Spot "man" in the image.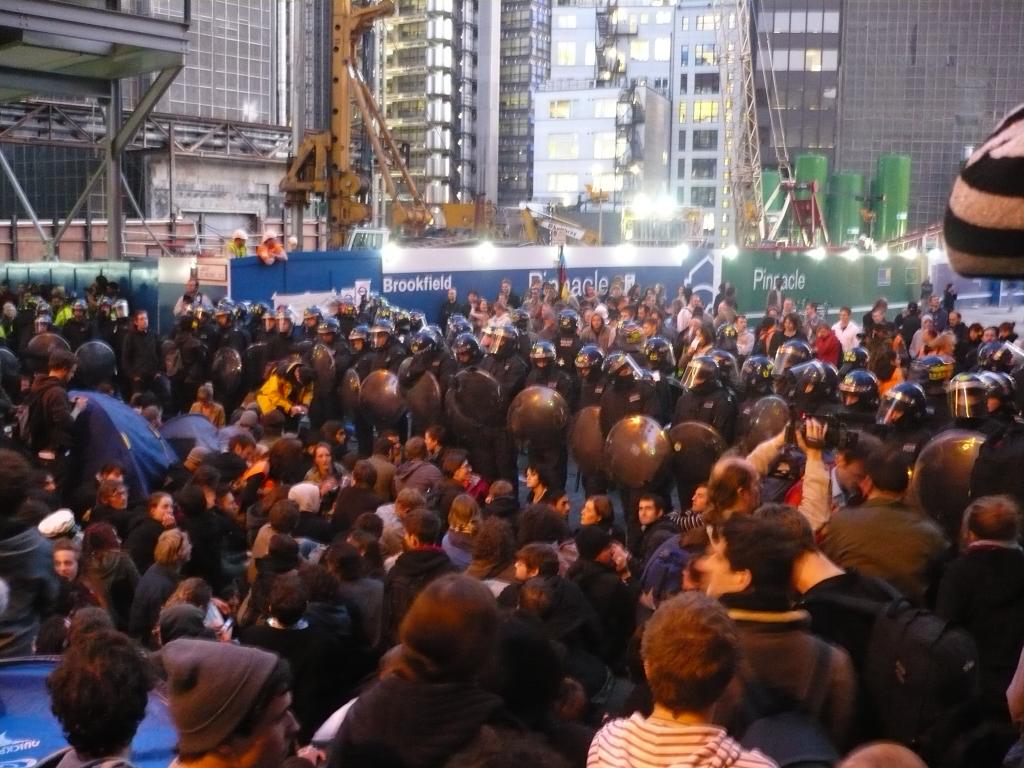
"man" found at {"left": 696, "top": 371, "right": 732, "bottom": 433}.
